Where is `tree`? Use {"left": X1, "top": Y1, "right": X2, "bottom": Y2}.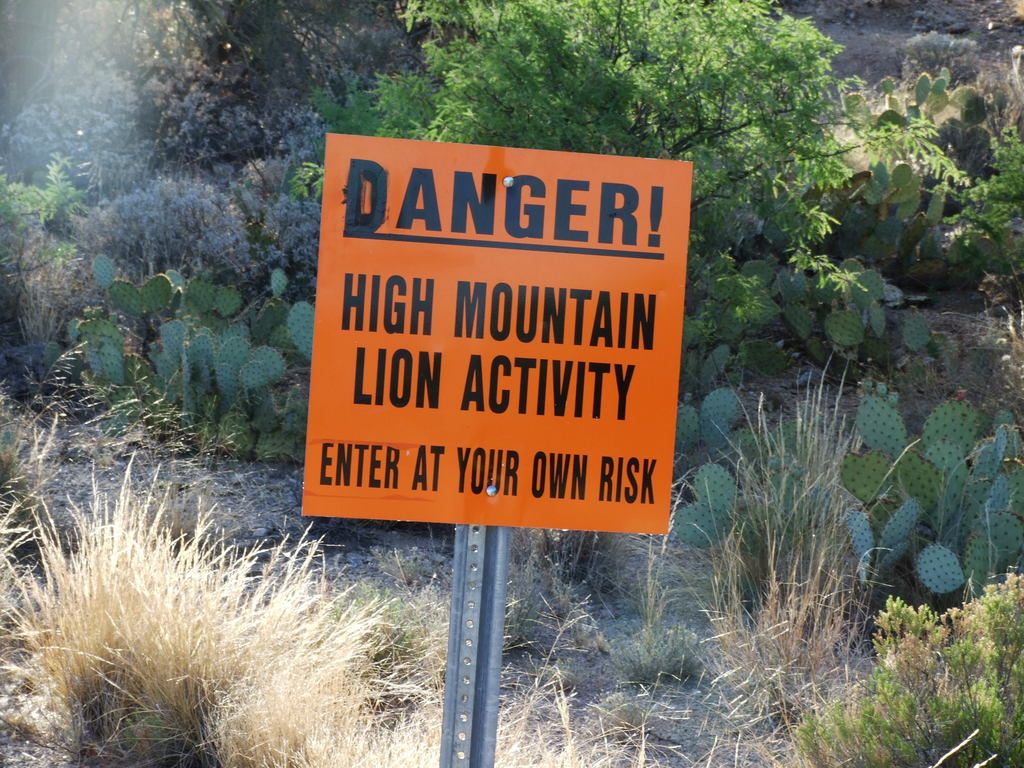
{"left": 292, "top": 0, "right": 981, "bottom": 335}.
